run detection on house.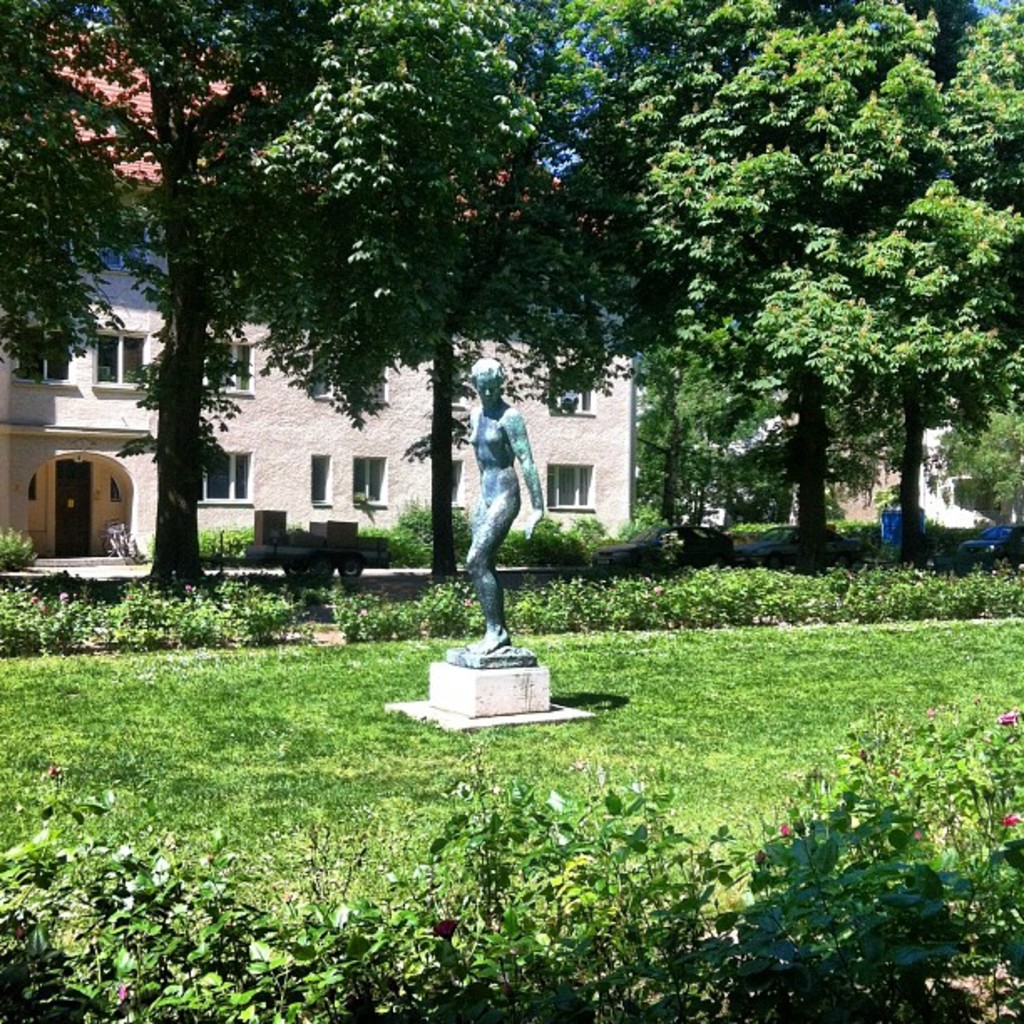
Result: crop(718, 392, 997, 561).
